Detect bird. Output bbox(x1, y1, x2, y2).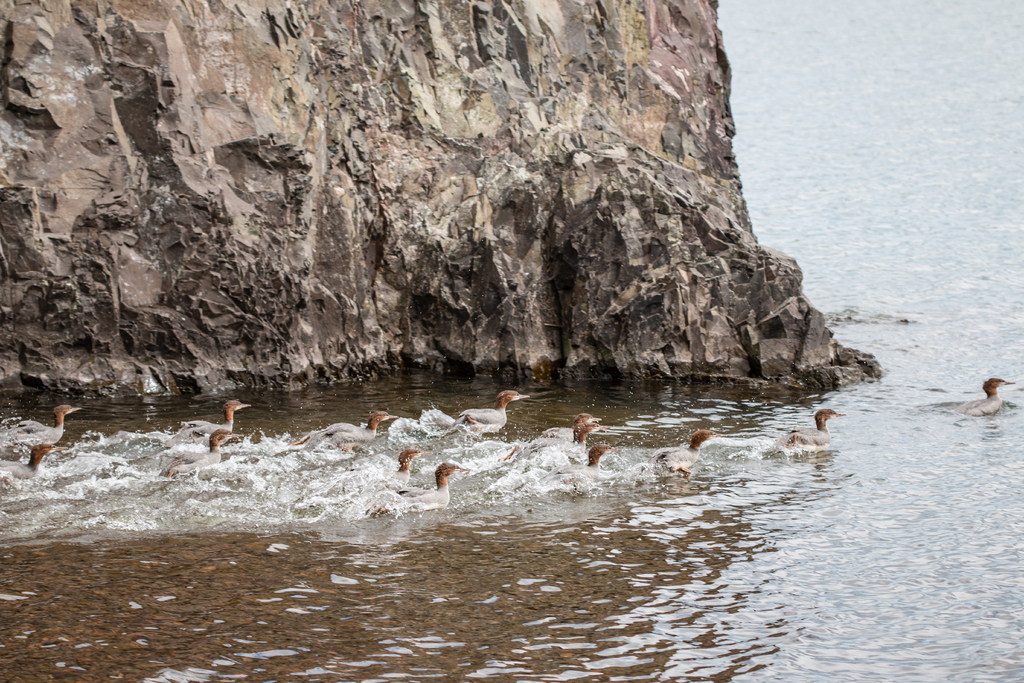
bbox(339, 441, 431, 495).
